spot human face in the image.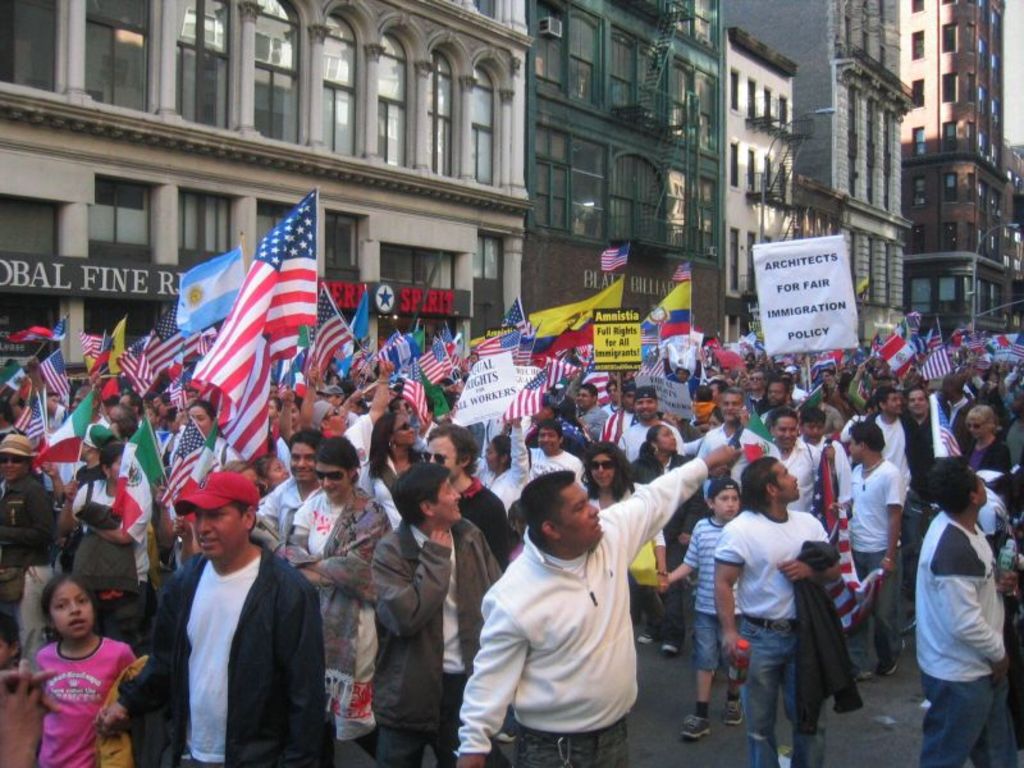
human face found at <region>723, 388, 741, 421</region>.
